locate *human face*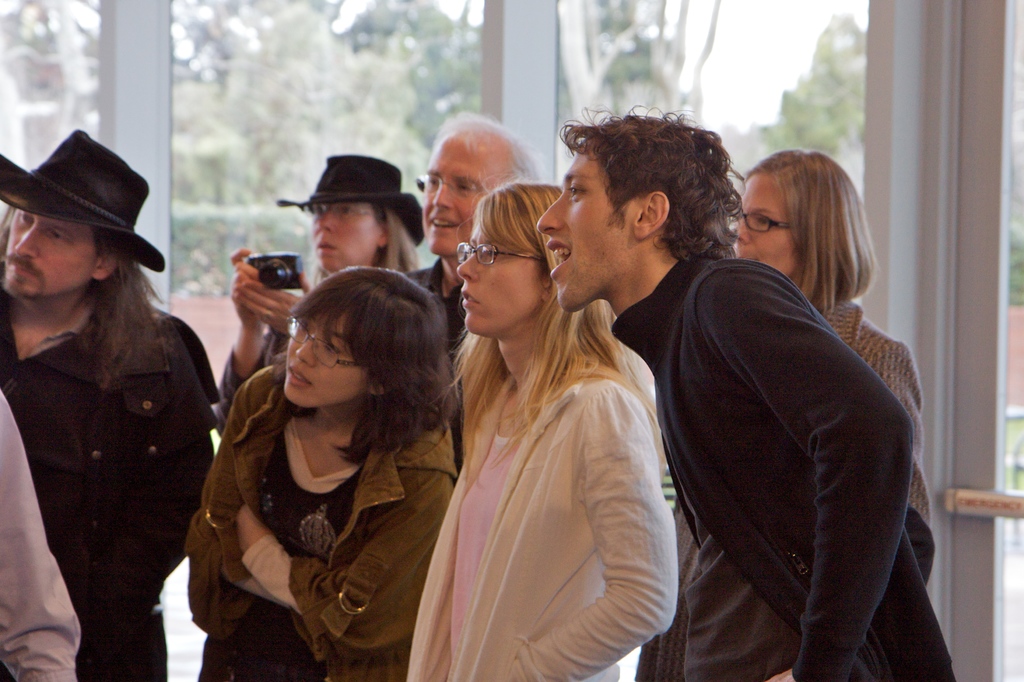
rect(5, 202, 92, 293)
